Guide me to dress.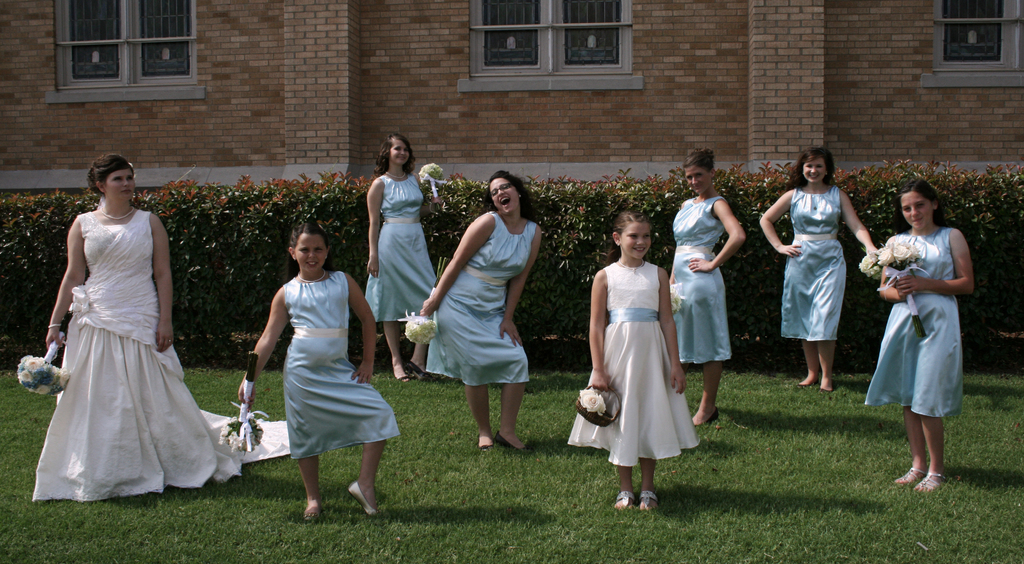
Guidance: [left=580, top=251, right=699, bottom=462].
